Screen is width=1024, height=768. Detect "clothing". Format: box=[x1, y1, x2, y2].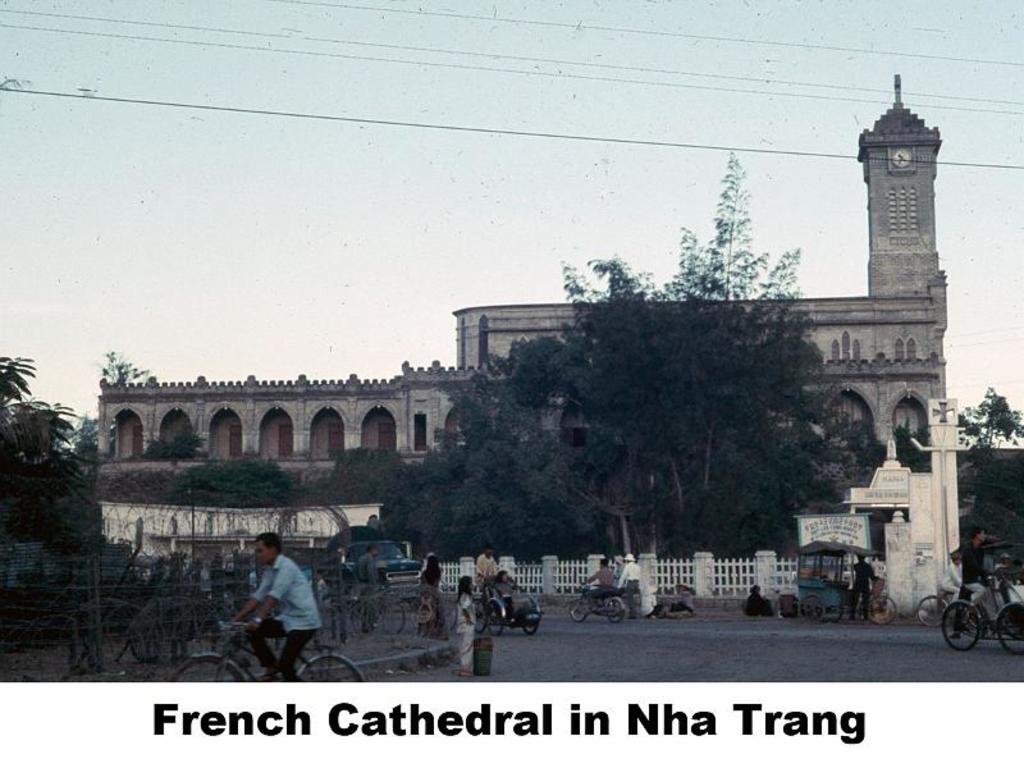
box=[352, 550, 380, 634].
